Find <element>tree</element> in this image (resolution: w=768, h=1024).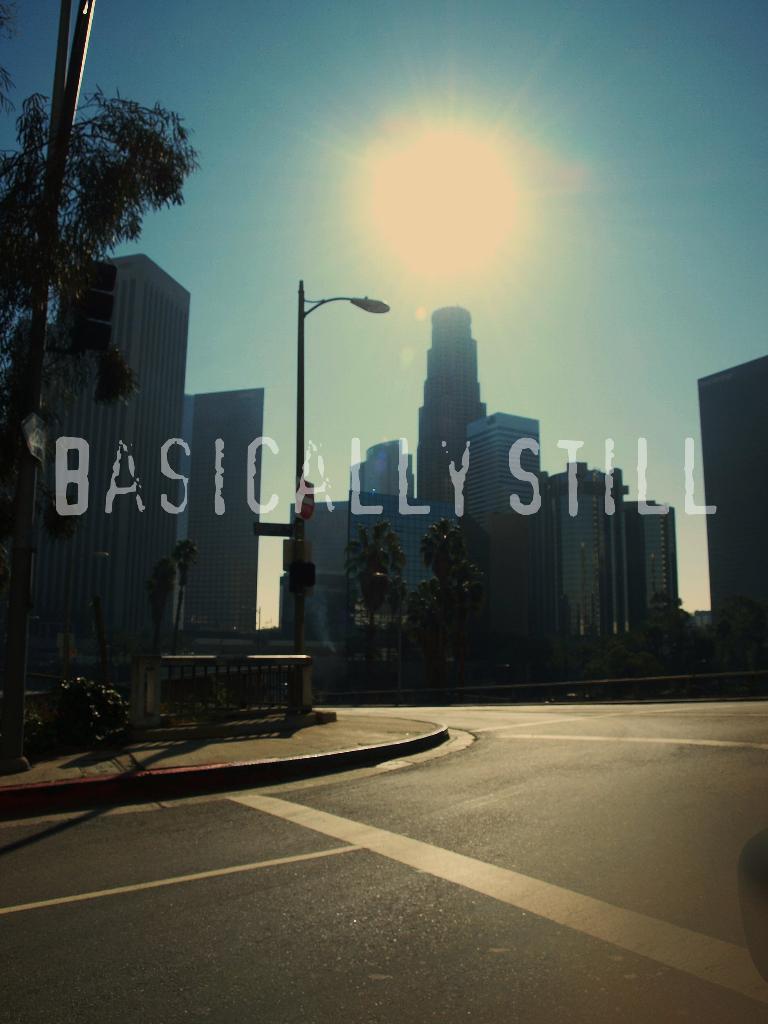
404:518:509:714.
